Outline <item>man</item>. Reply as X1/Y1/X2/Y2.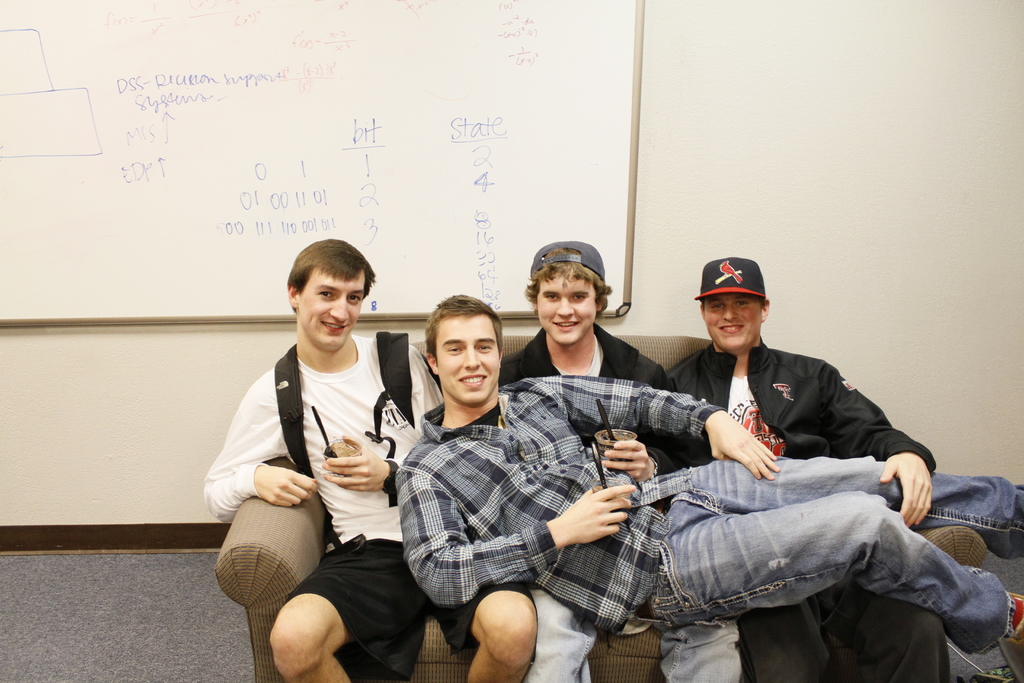
495/236/742/682.
